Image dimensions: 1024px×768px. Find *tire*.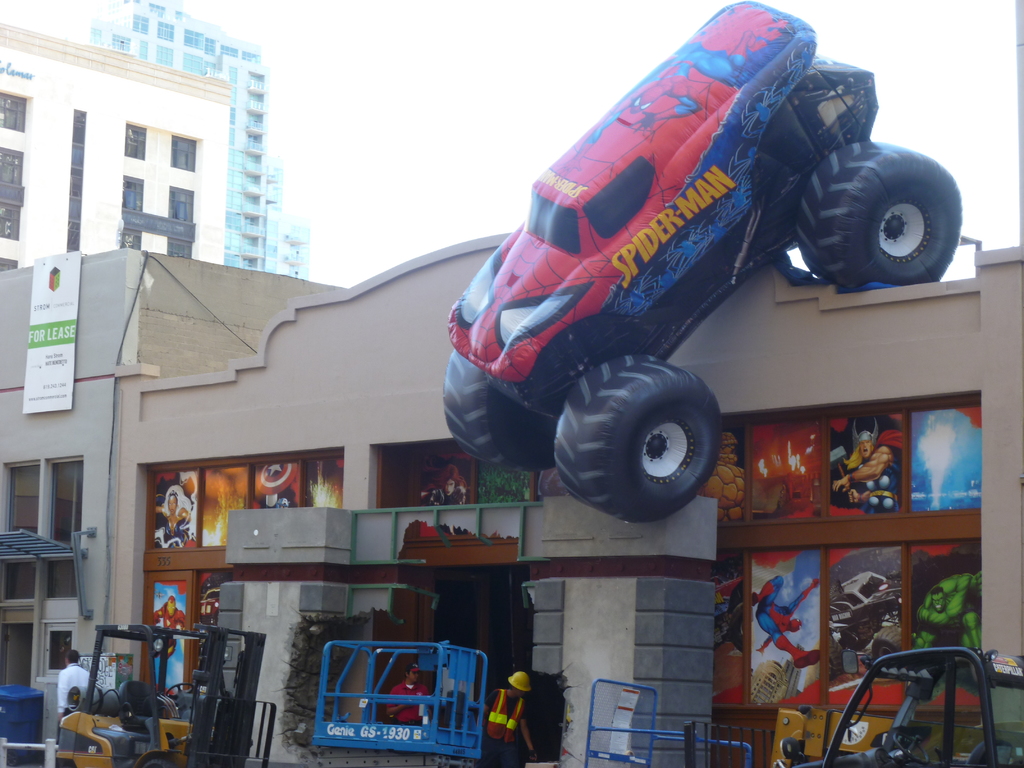
{"left": 440, "top": 344, "right": 553, "bottom": 472}.
